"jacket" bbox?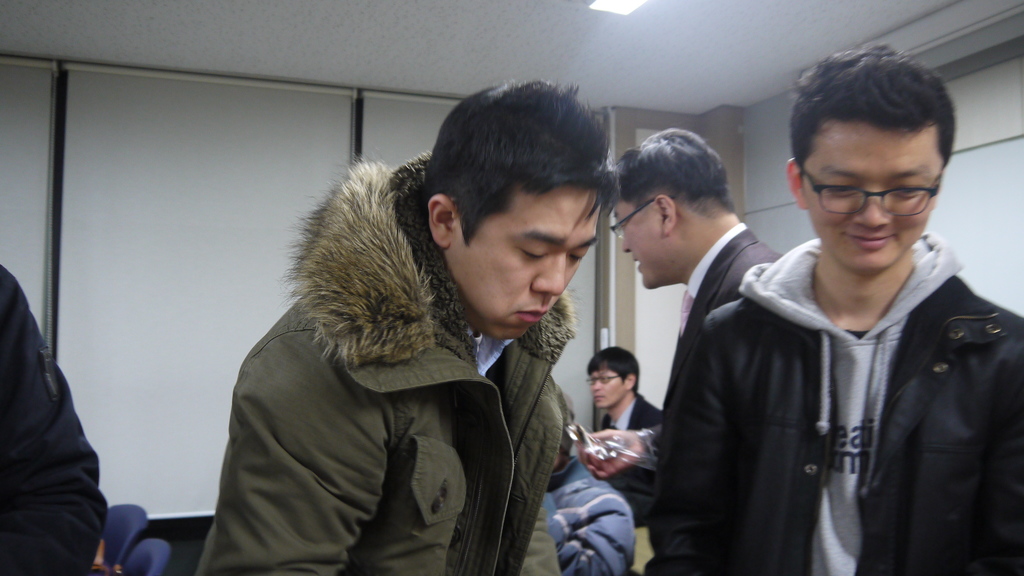
0:267:115:575
